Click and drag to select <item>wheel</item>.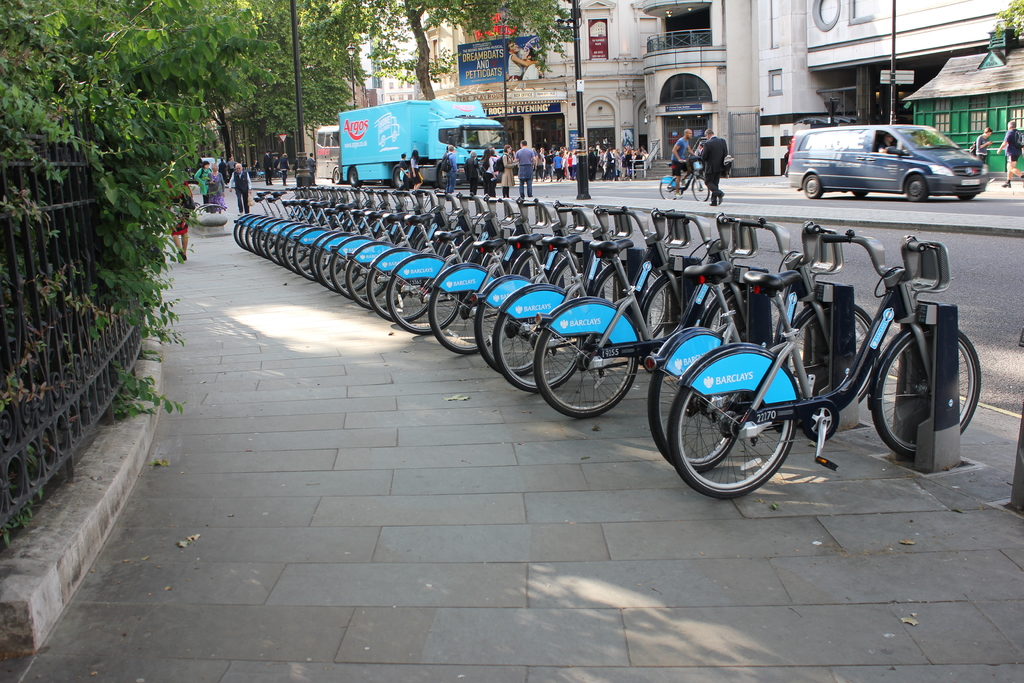
Selection: box=[799, 171, 822, 197].
